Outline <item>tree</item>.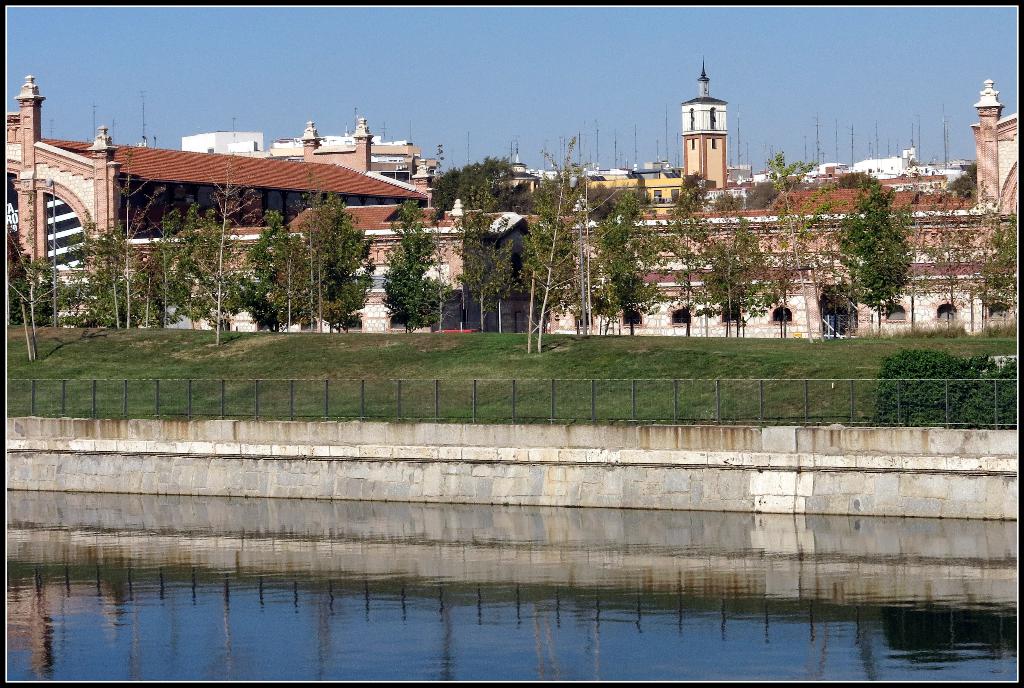
Outline: 830:172:910:337.
